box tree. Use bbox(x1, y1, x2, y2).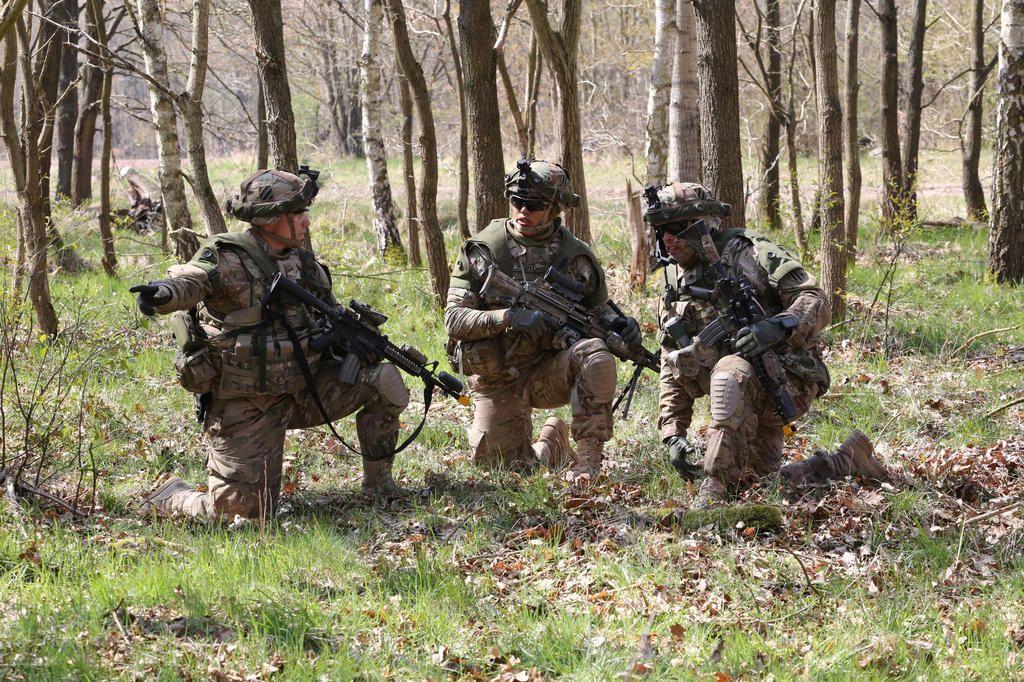
bbox(922, 12, 1010, 226).
